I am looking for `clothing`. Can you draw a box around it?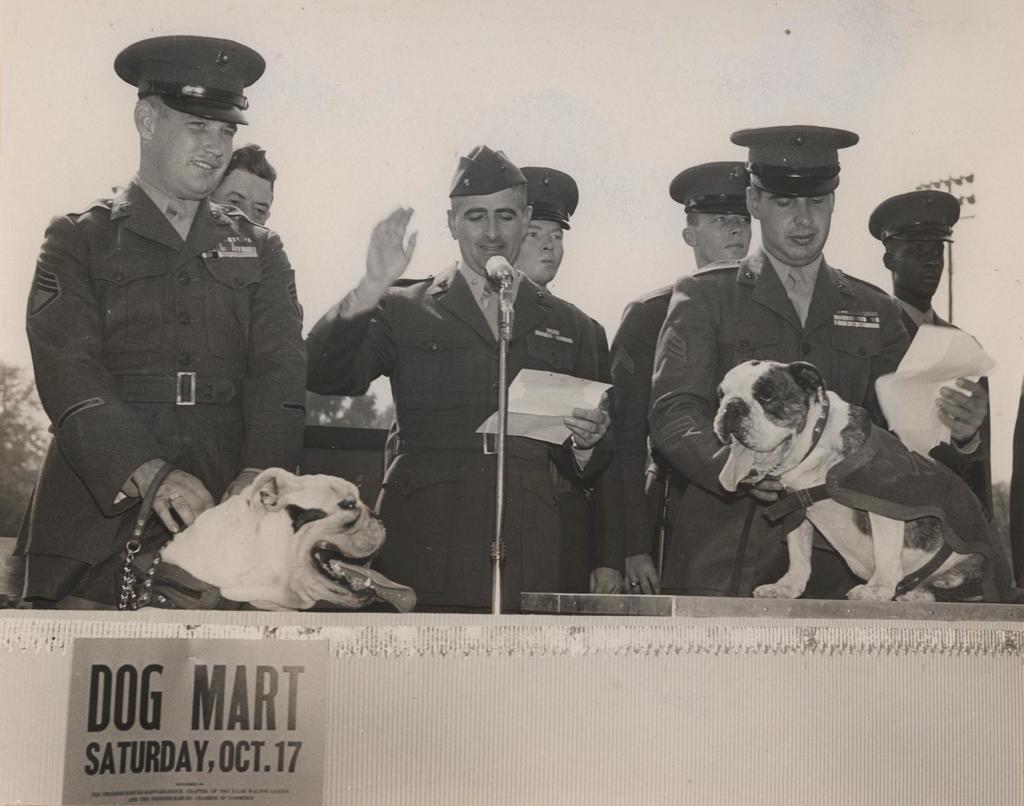
Sure, the bounding box is [x1=602, y1=281, x2=689, y2=594].
